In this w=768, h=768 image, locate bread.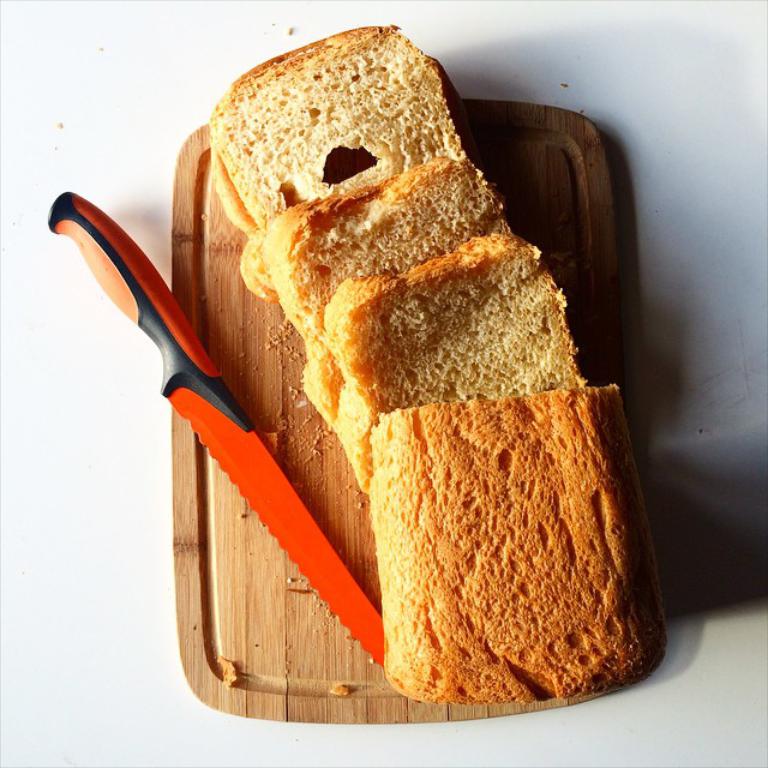
Bounding box: <box>205,23,470,304</box>.
